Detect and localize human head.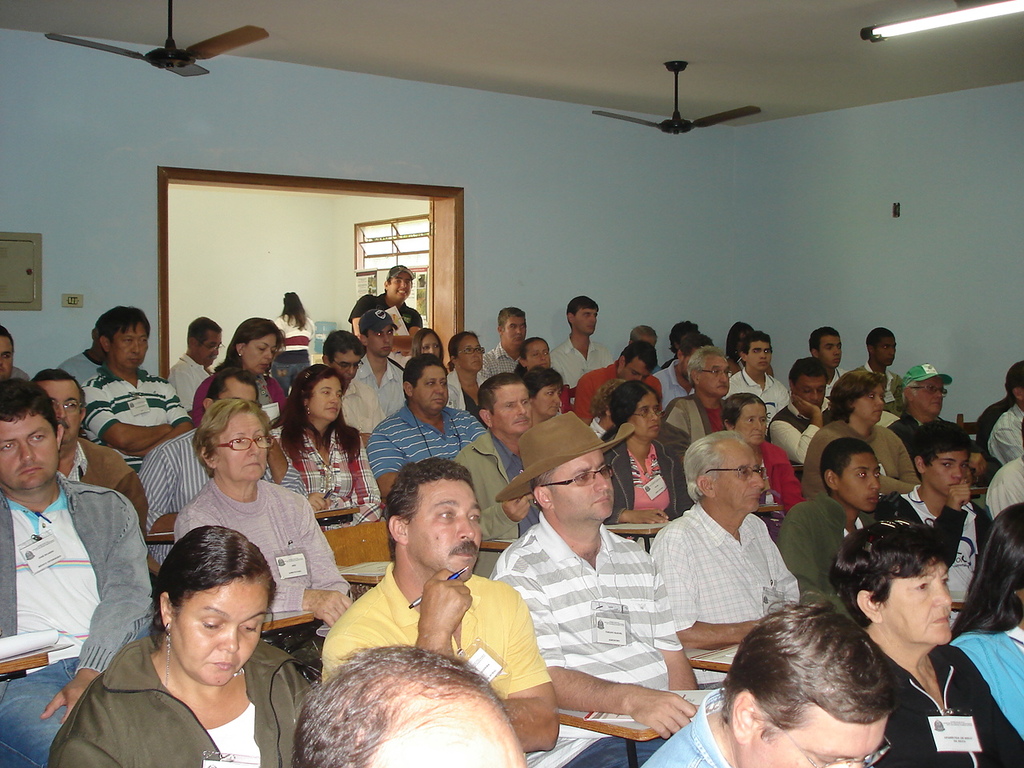
Localized at select_region(0, 376, 62, 493).
